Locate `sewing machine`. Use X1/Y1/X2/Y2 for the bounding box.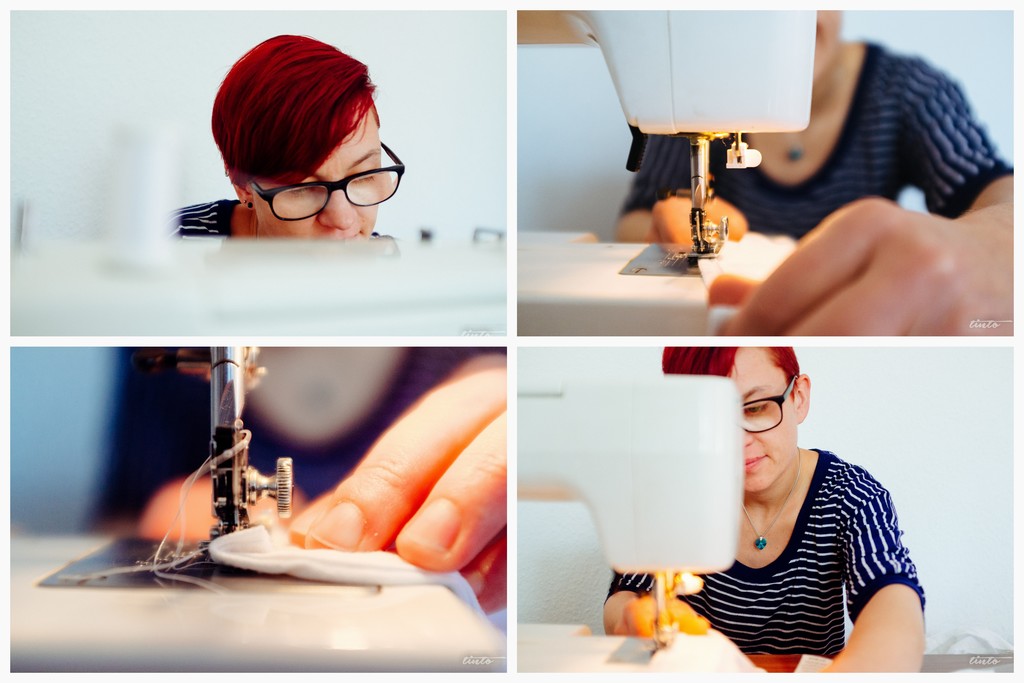
10/336/504/675.
